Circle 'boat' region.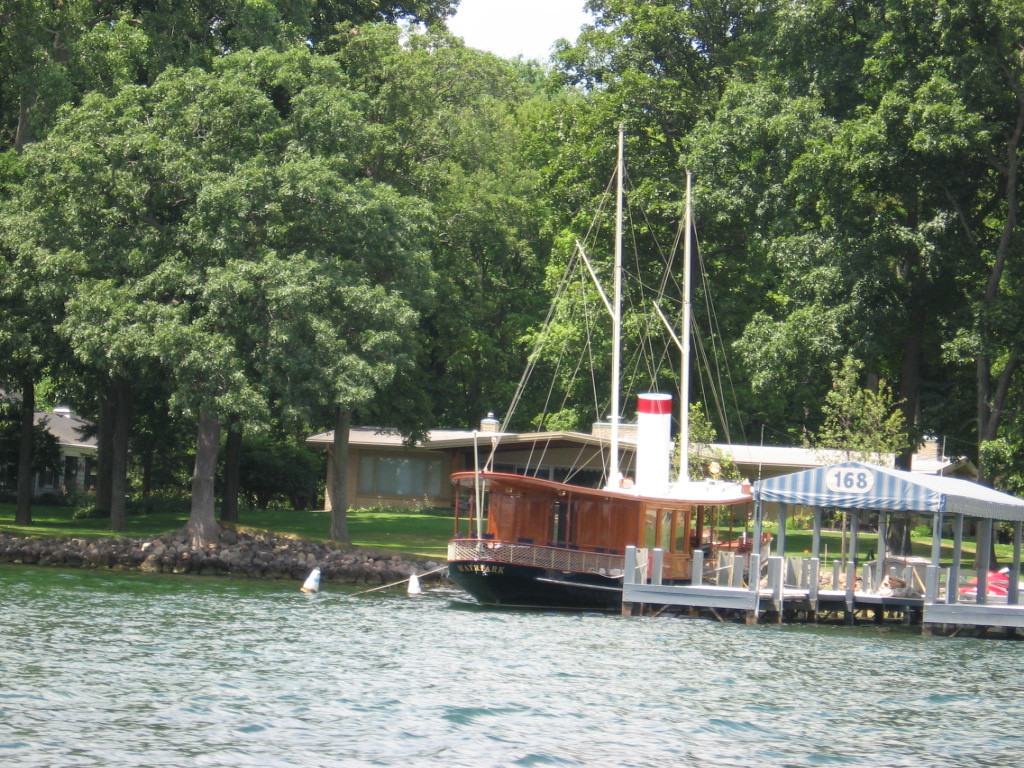
Region: [452, 367, 922, 611].
